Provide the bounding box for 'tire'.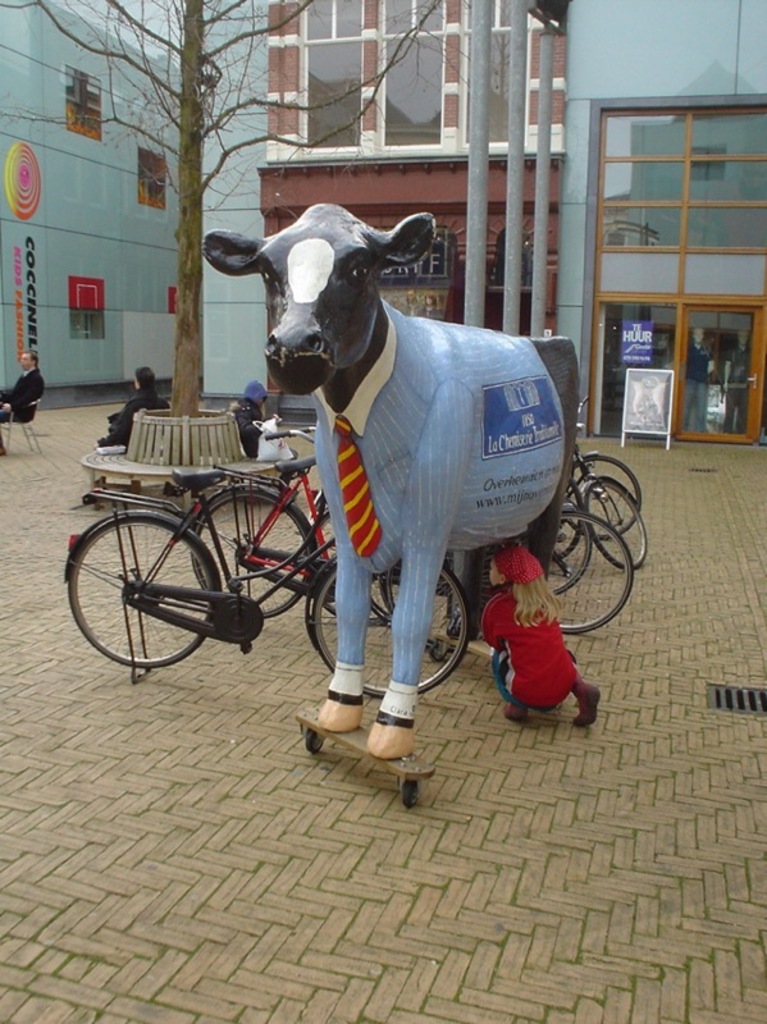
[left=306, top=563, right=464, bottom=696].
